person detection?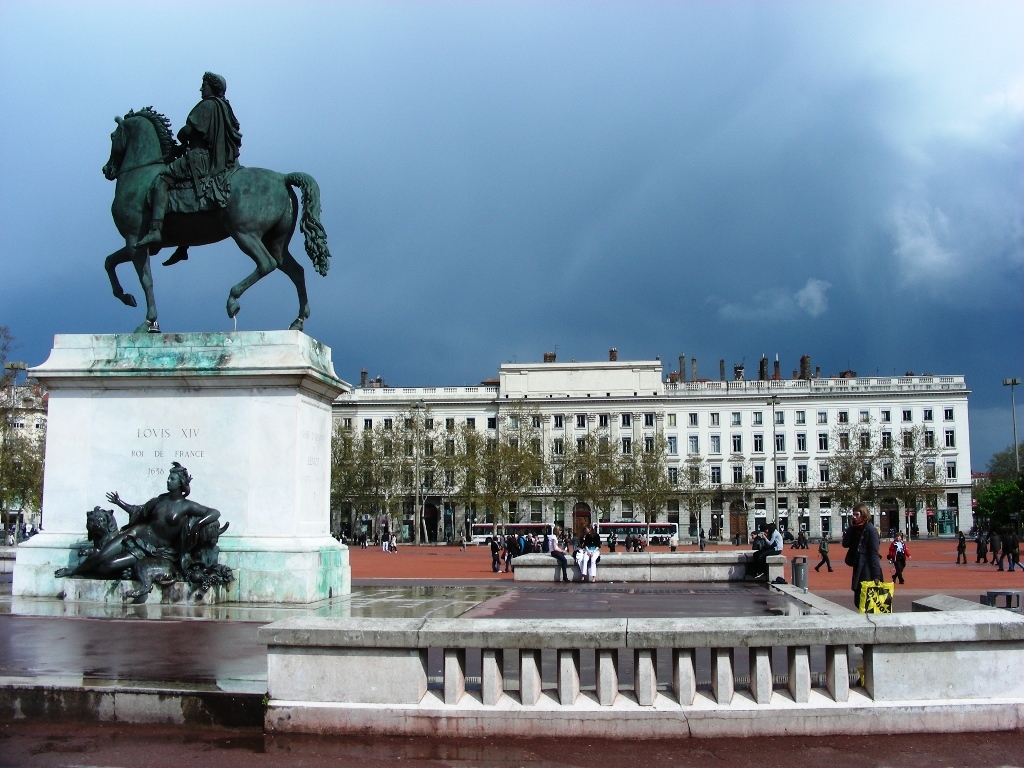
detection(816, 533, 837, 569)
